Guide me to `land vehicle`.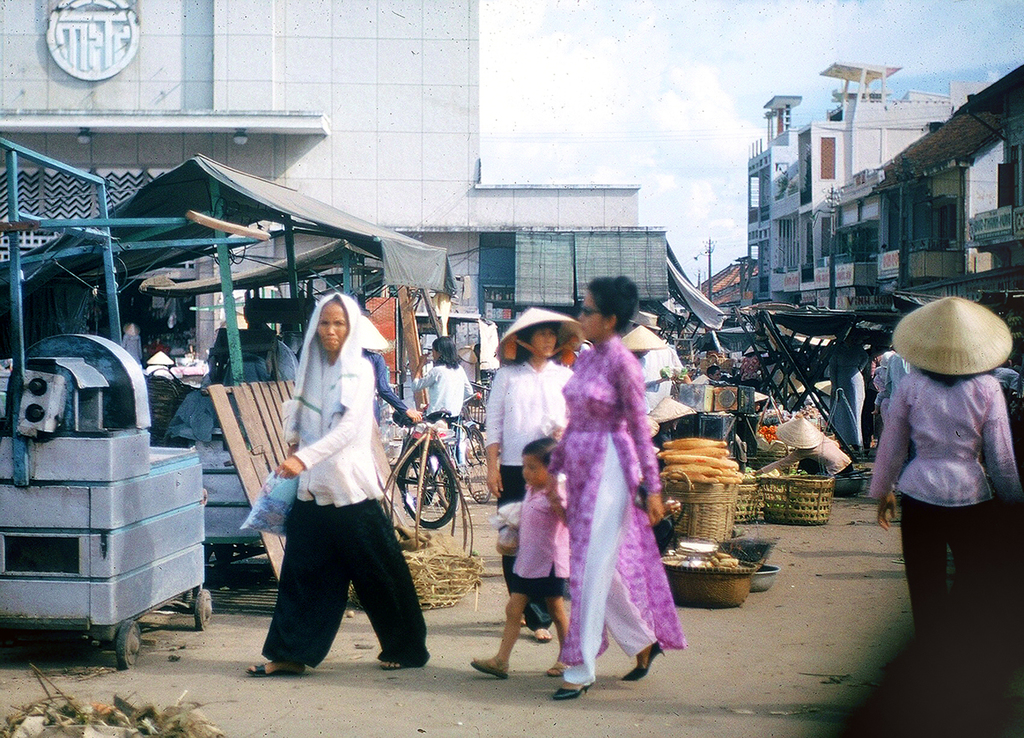
Guidance: [x1=455, y1=399, x2=488, y2=505].
